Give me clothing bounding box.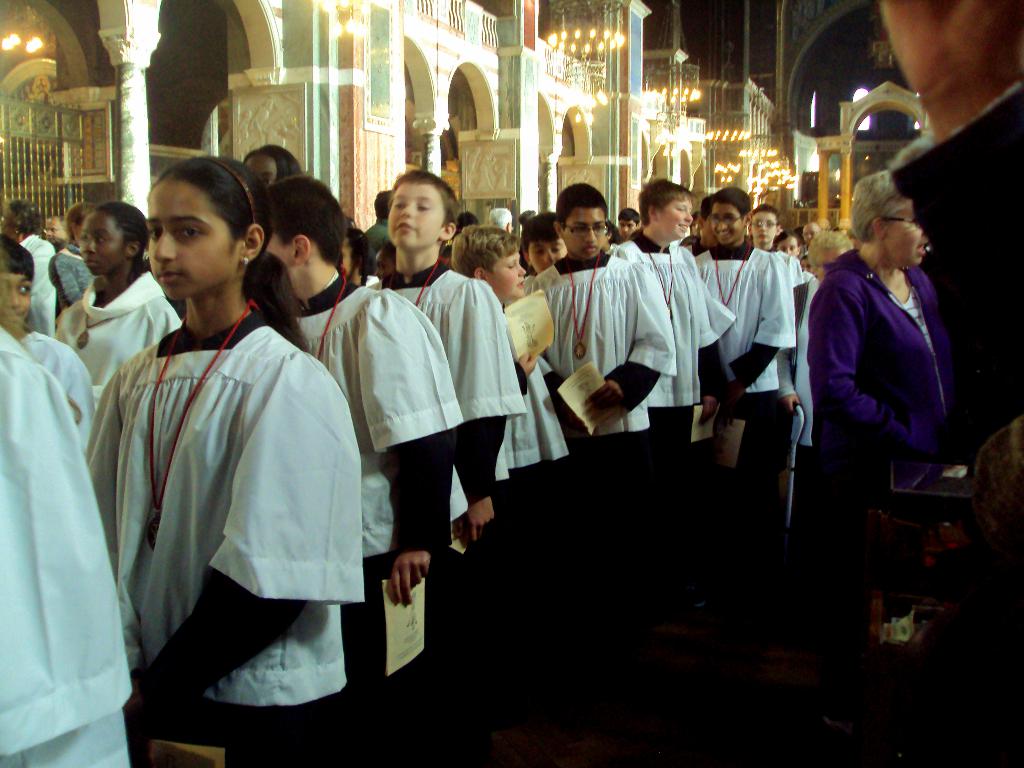
<region>810, 253, 969, 580</region>.
